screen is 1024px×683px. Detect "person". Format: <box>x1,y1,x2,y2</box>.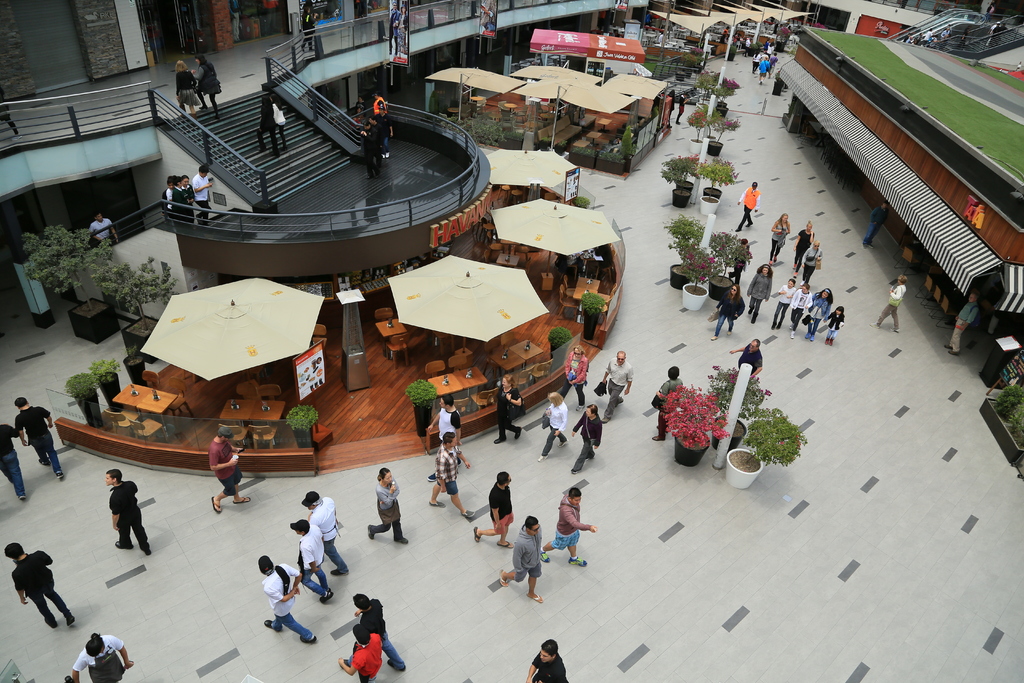
<box>349,595,406,668</box>.
